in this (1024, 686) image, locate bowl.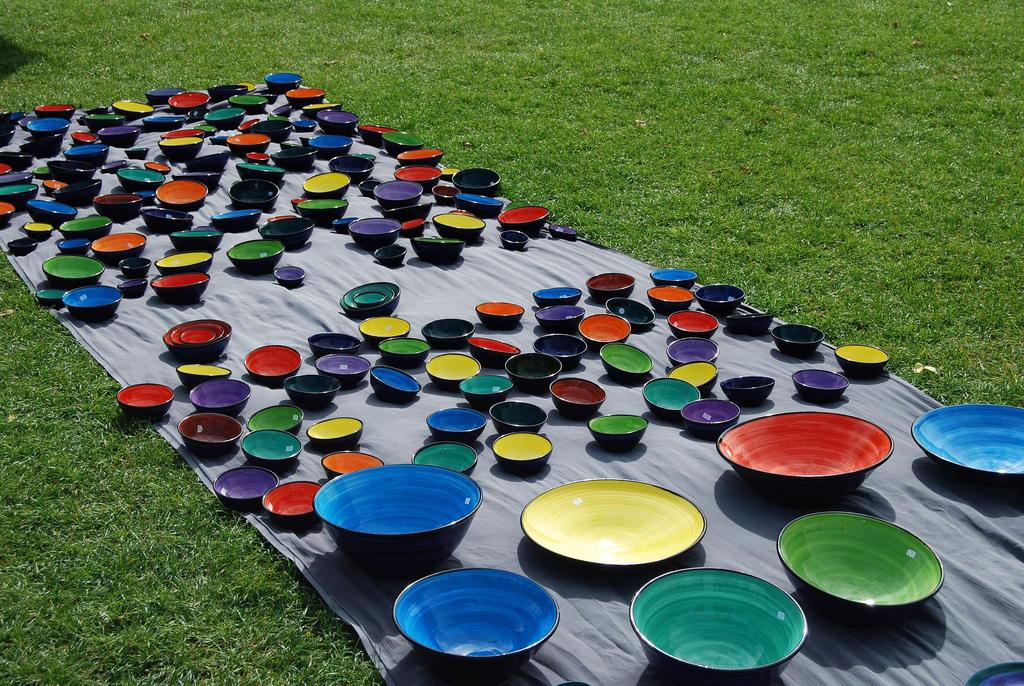
Bounding box: detection(247, 82, 277, 103).
